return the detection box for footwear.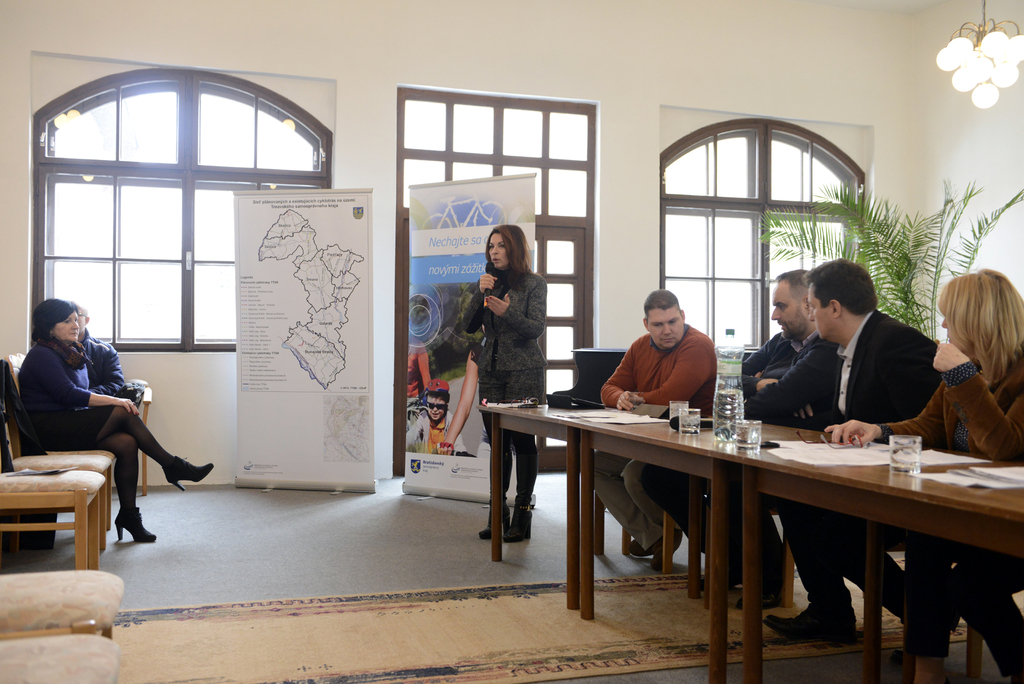
box(482, 500, 512, 544).
